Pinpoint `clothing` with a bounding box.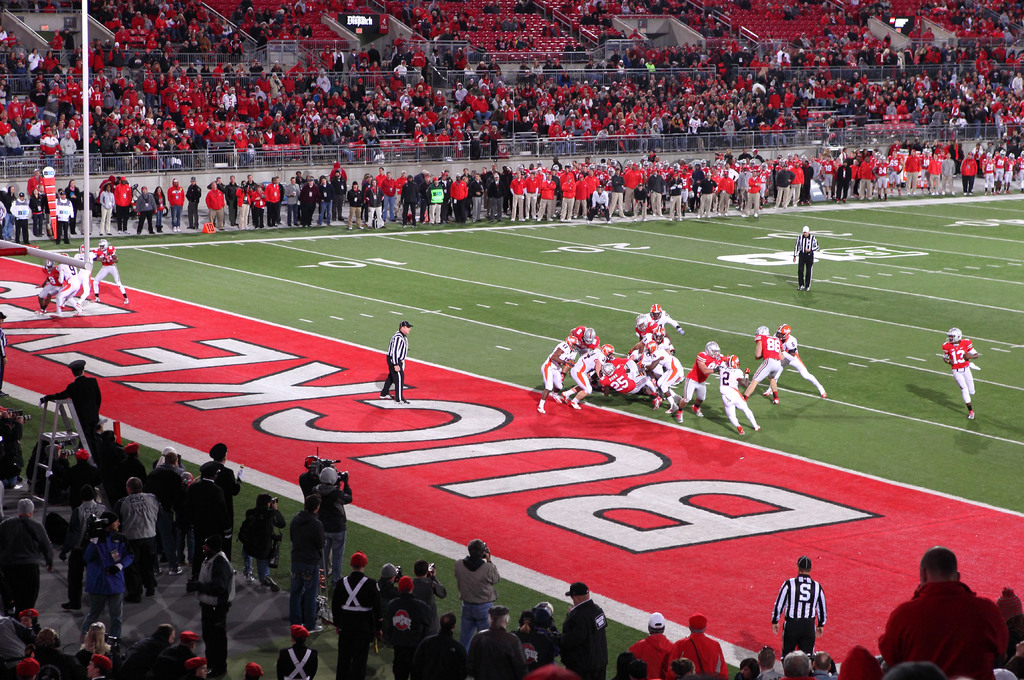
box=[540, 339, 569, 397].
